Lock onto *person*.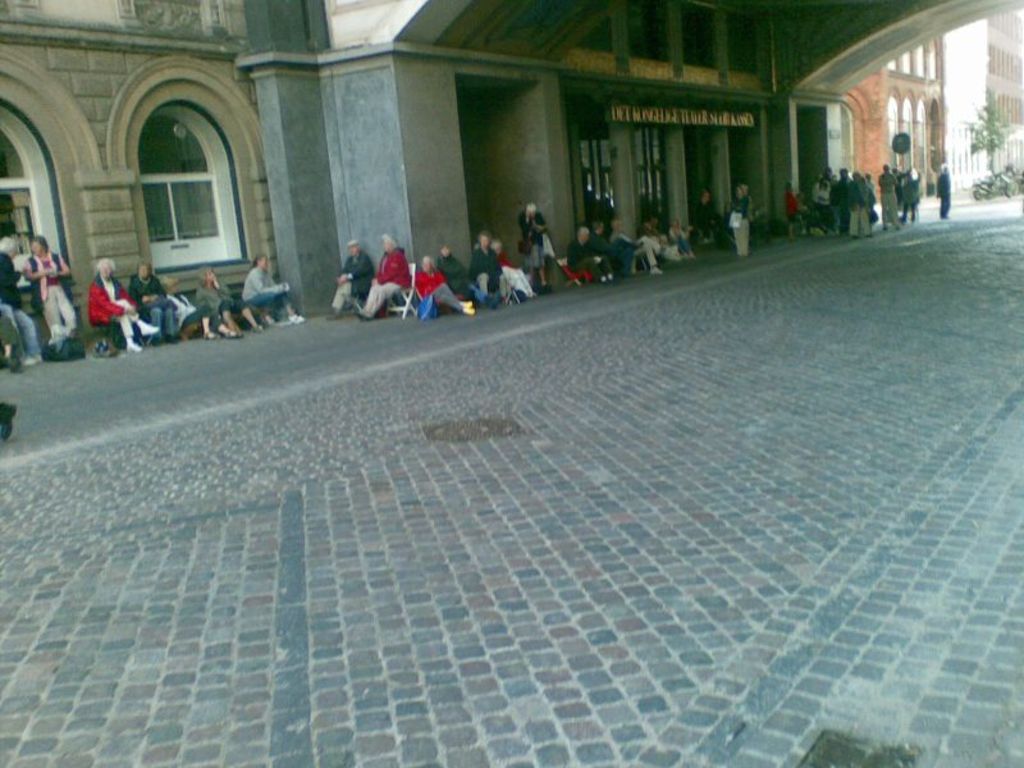
Locked: [left=831, top=164, right=852, bottom=236].
